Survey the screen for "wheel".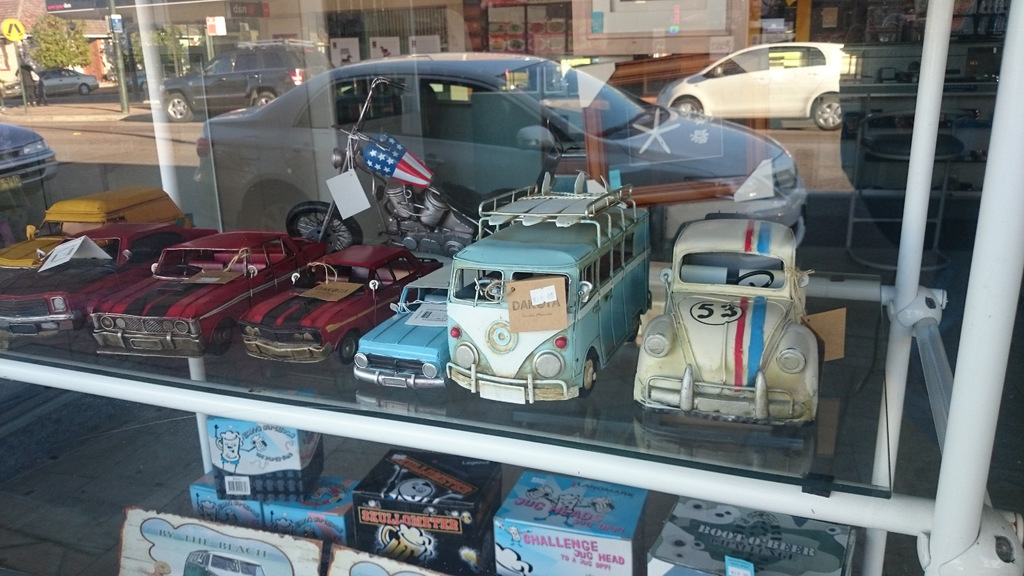
Survey found: <bbox>333, 332, 356, 365</bbox>.
